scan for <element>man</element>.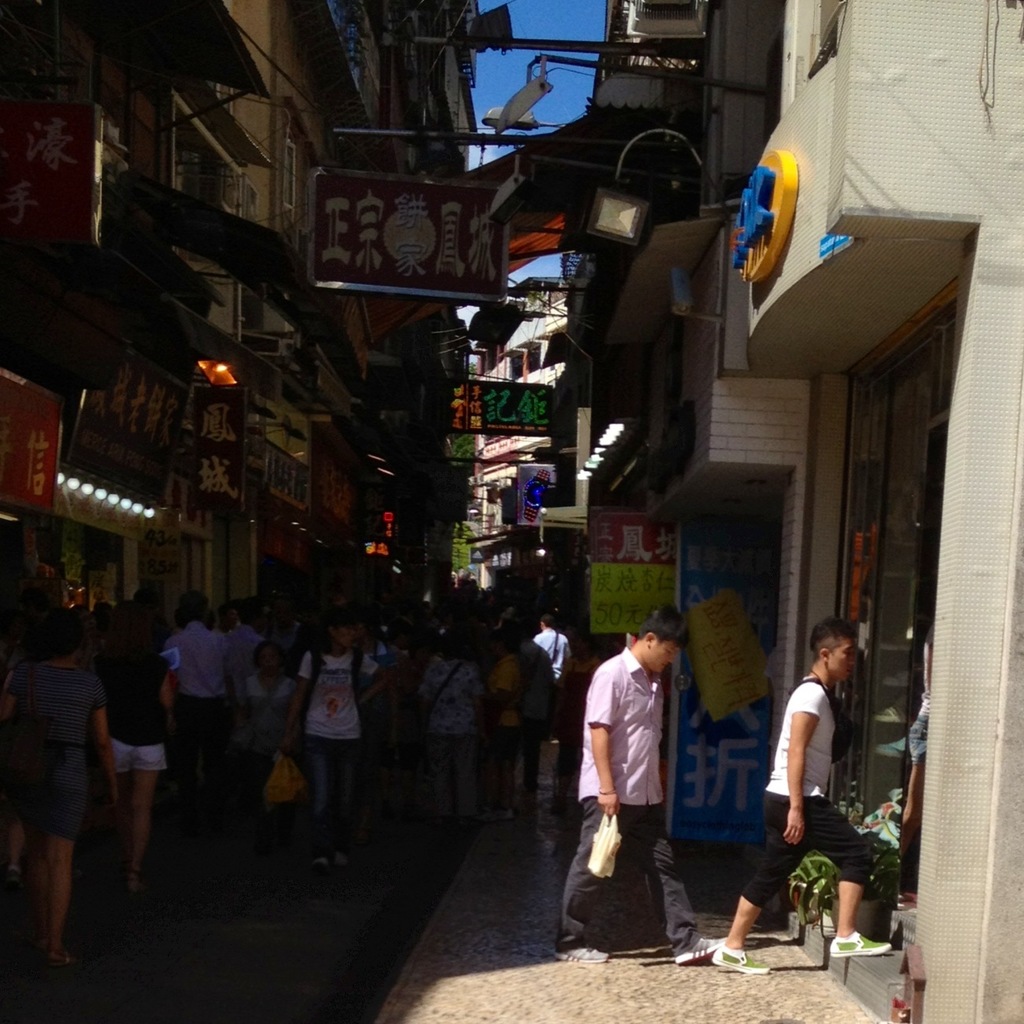
Scan result: box=[172, 580, 229, 819].
